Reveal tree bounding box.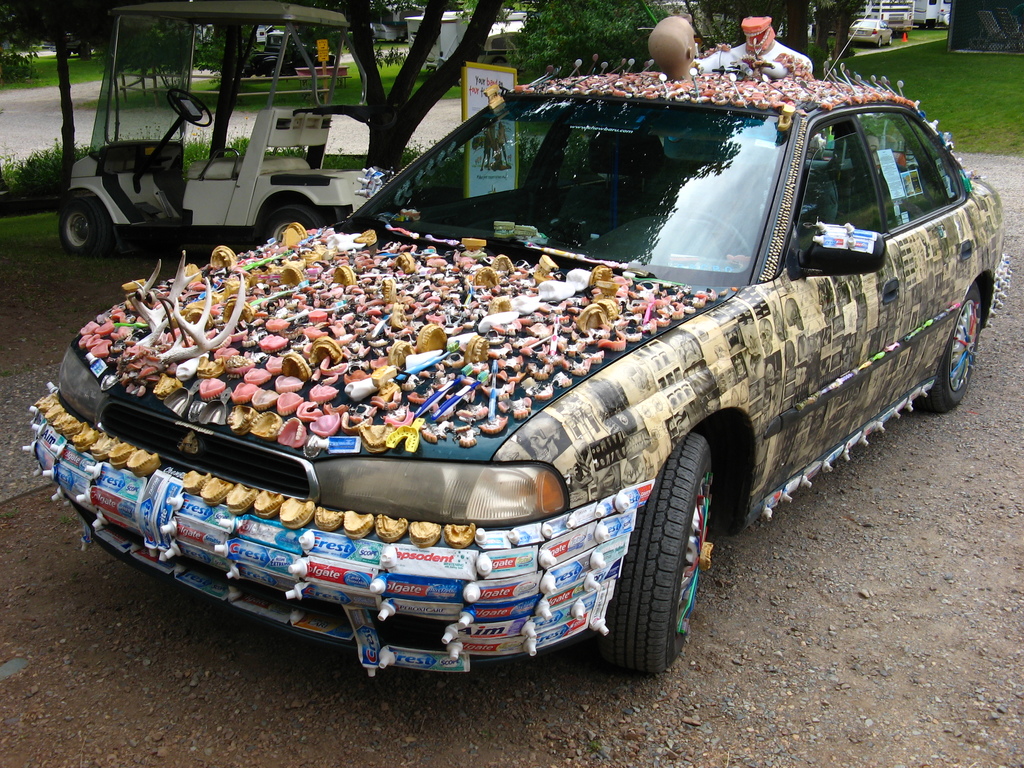
Revealed: (x1=509, y1=0, x2=710, y2=81).
